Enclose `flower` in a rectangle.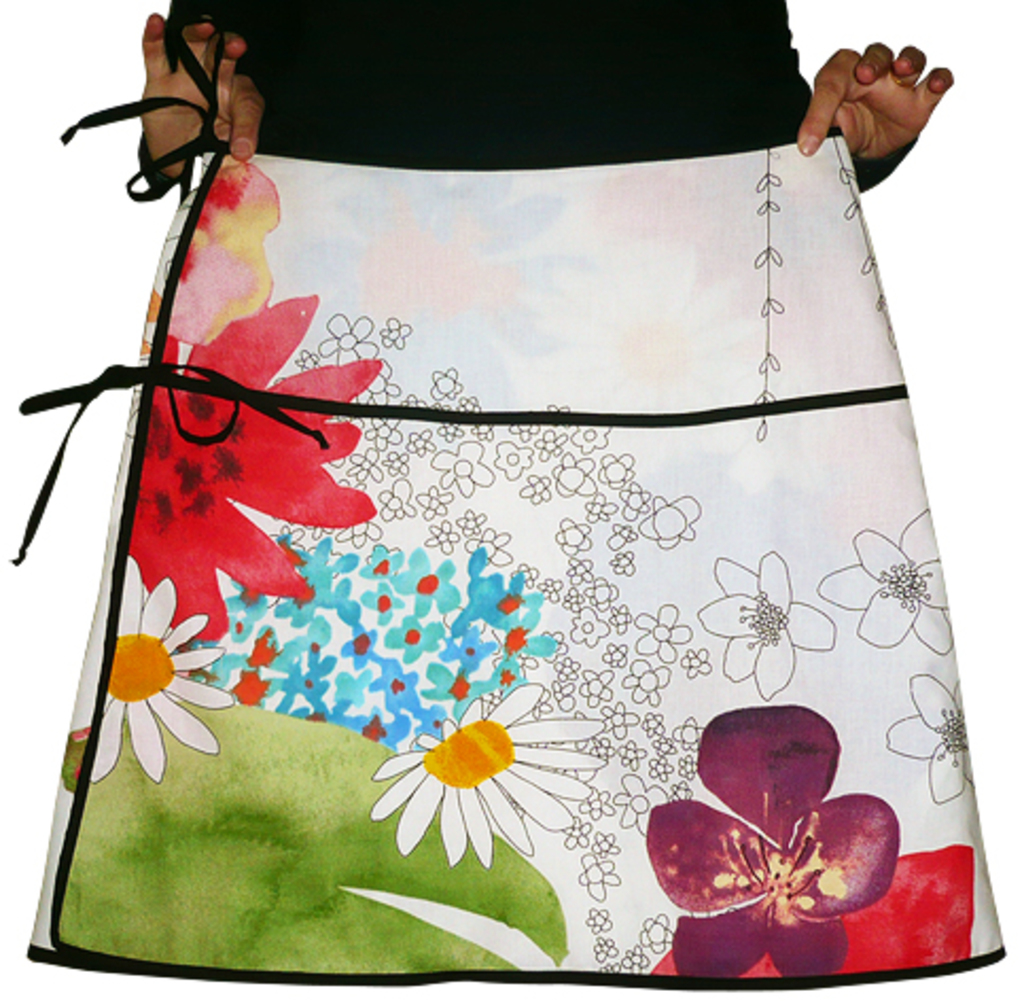
select_region(127, 286, 373, 632).
